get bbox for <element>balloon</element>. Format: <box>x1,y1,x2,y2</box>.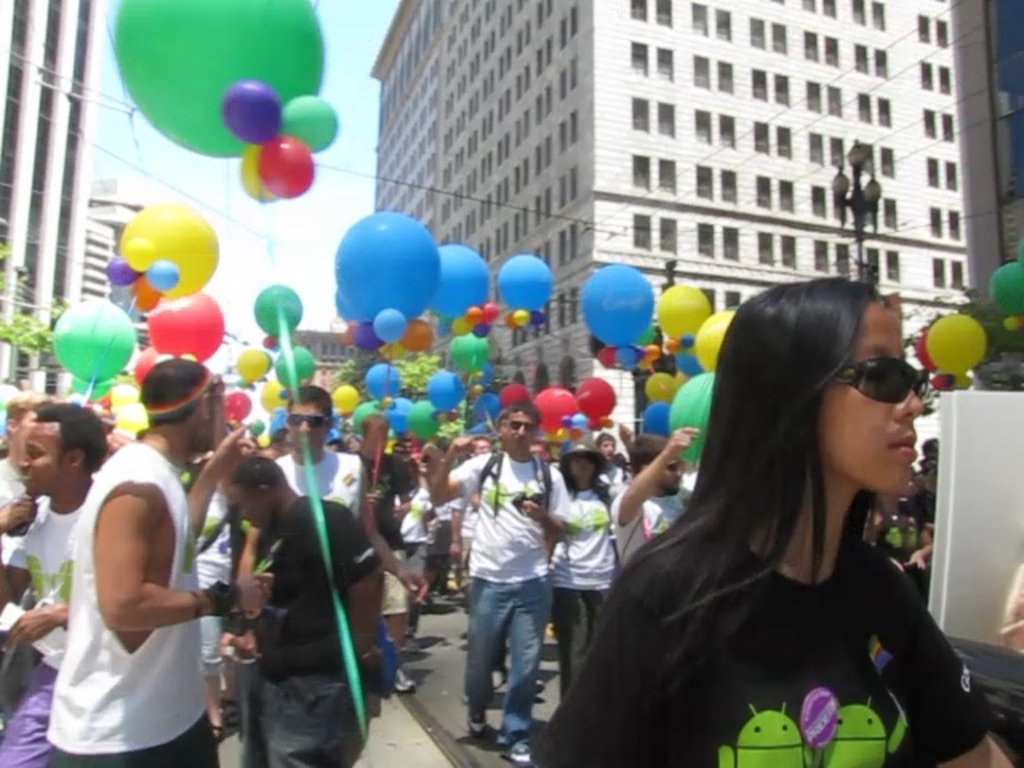
<box>574,381,614,413</box>.
